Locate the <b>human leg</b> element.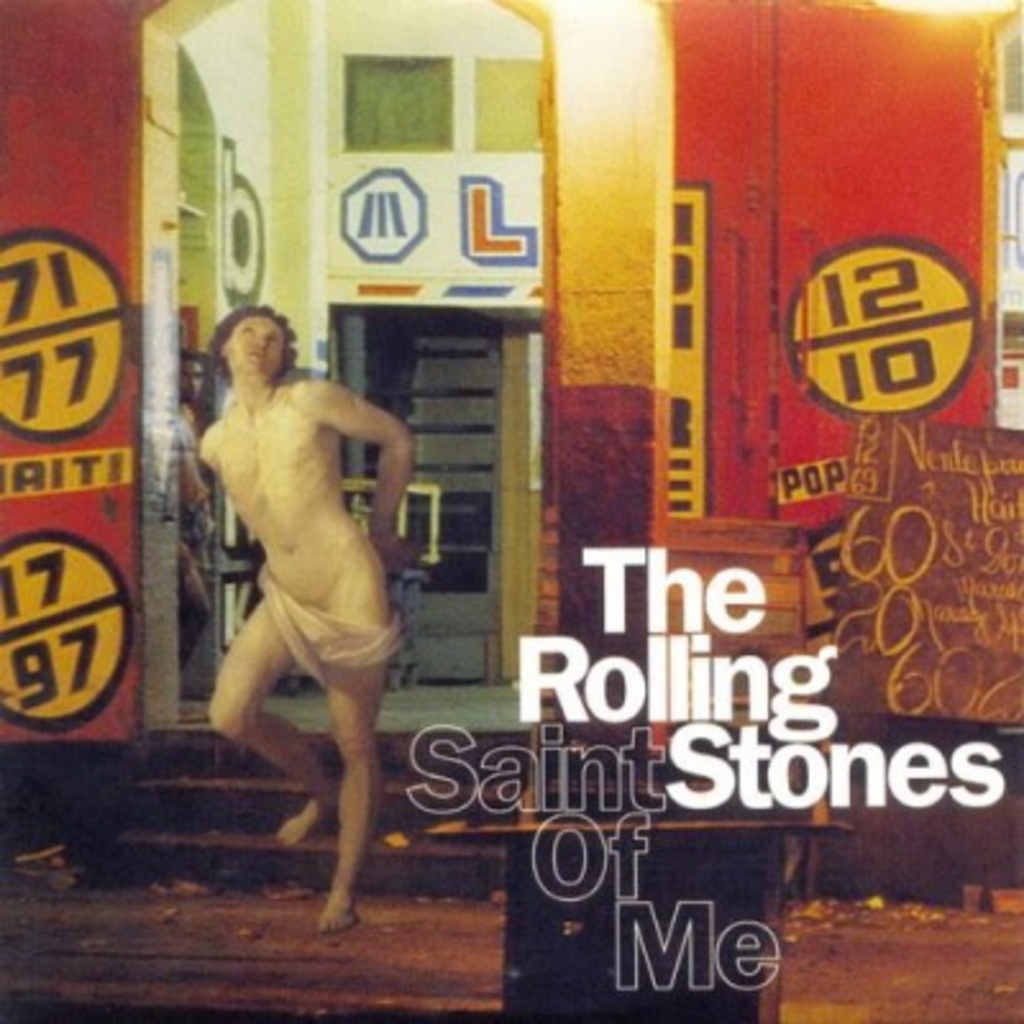
Element bbox: <bbox>325, 622, 392, 937</bbox>.
